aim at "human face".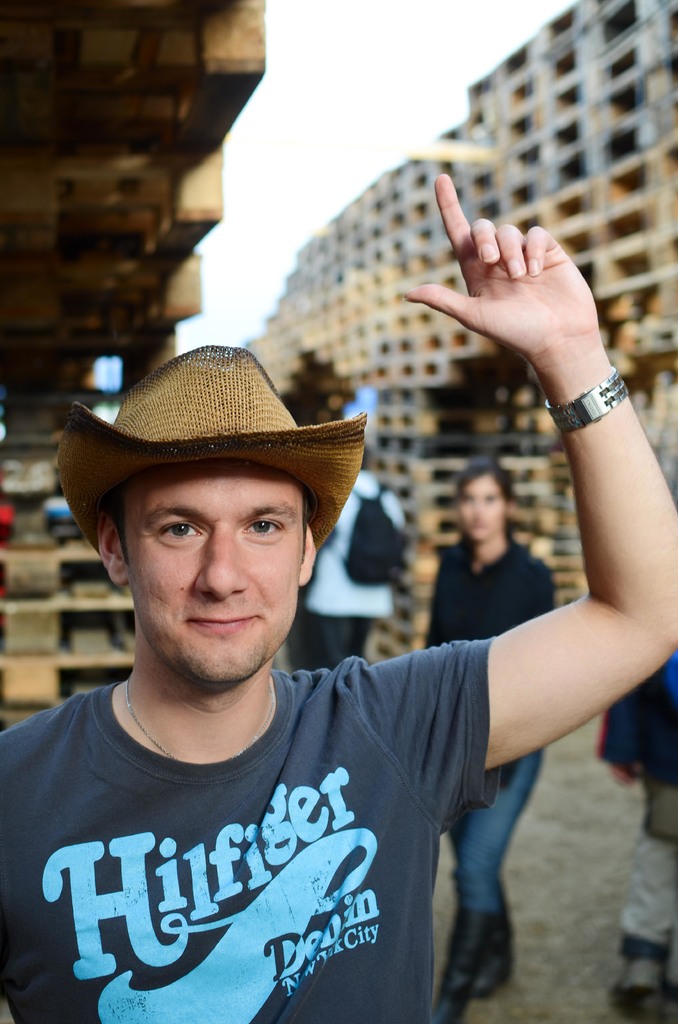
Aimed at locate(119, 463, 307, 682).
